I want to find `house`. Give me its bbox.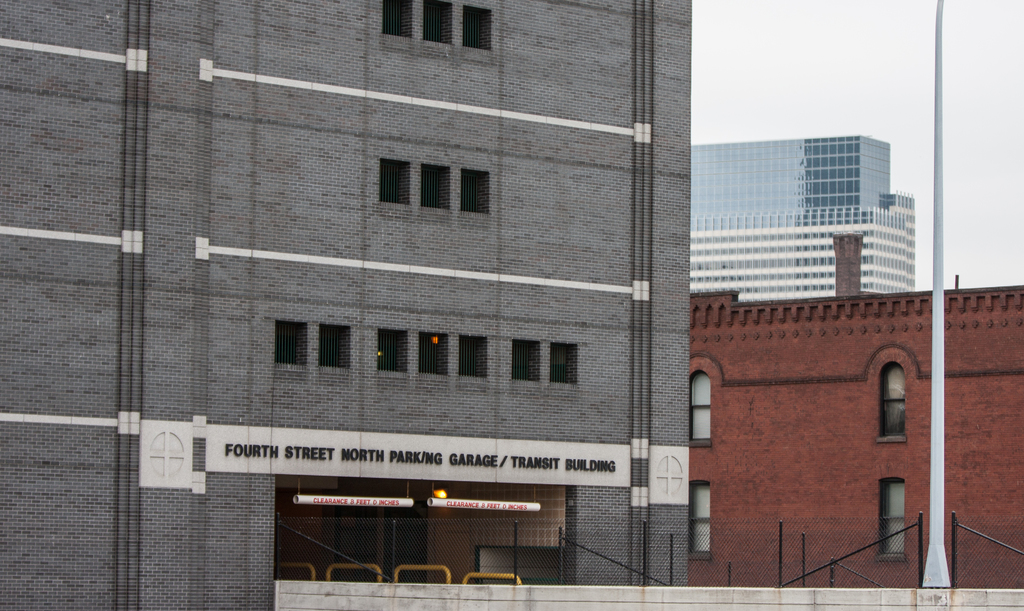
[692, 234, 1023, 588].
